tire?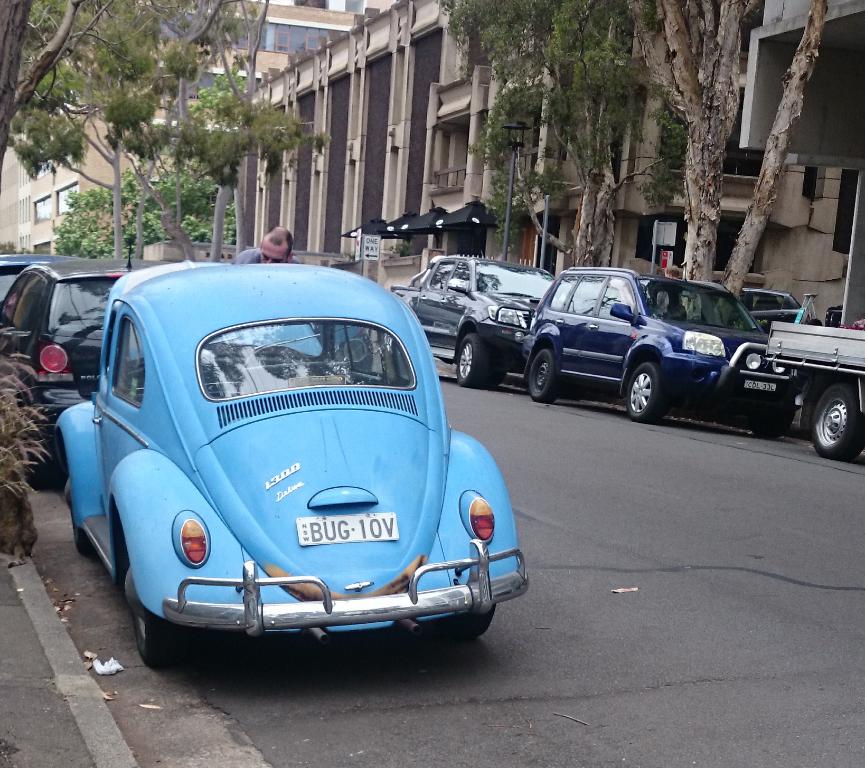
{"x1": 452, "y1": 335, "x2": 508, "y2": 385}
